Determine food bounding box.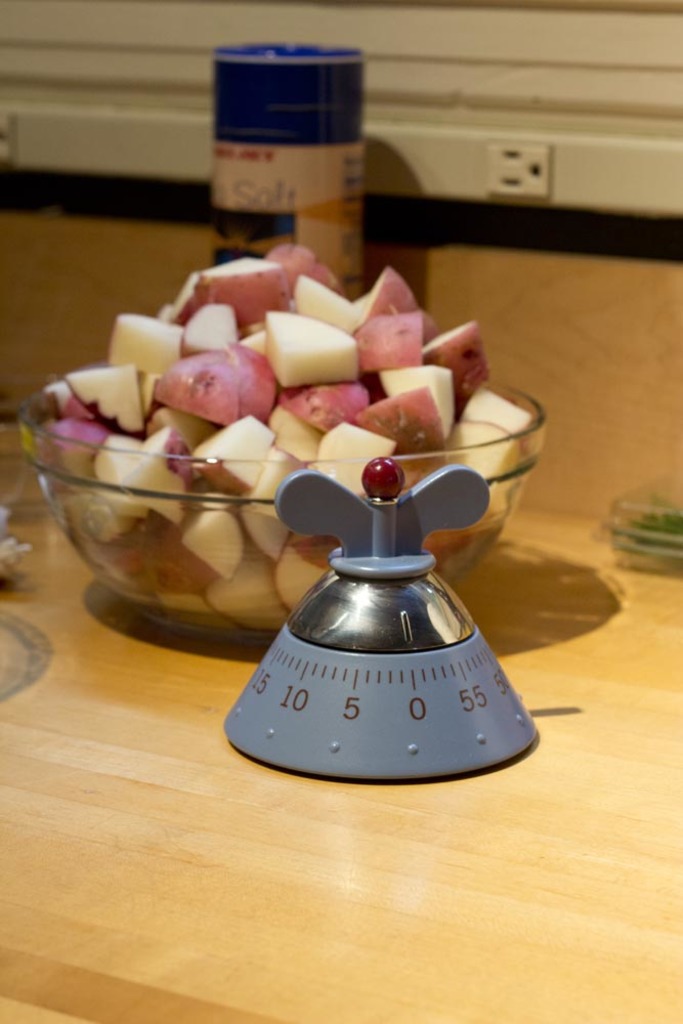
Determined: <box>27,231,546,642</box>.
